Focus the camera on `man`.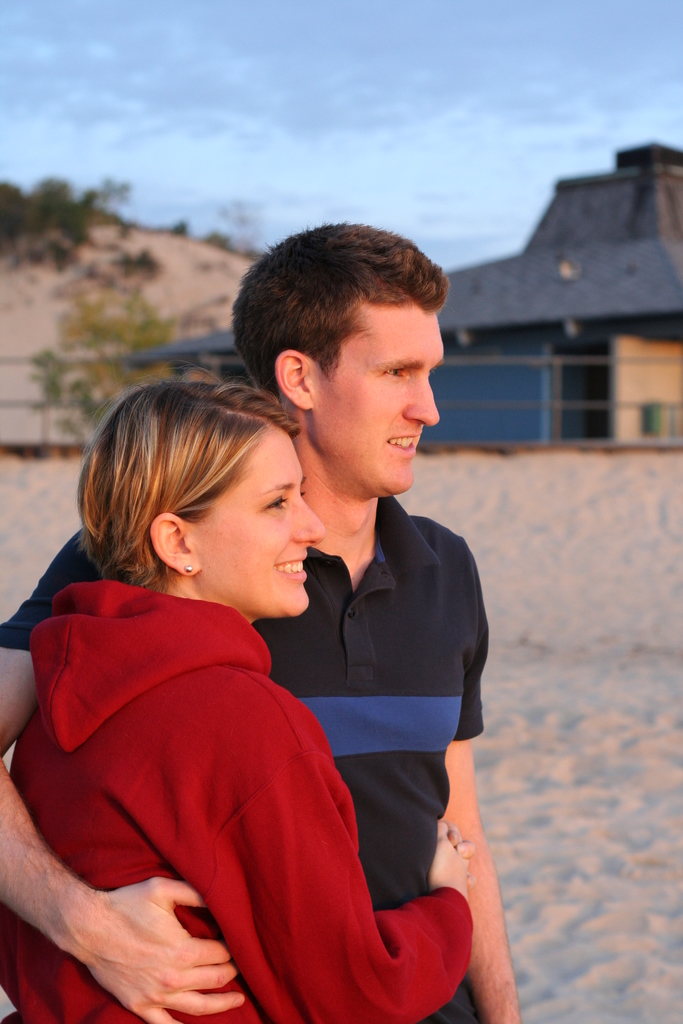
Focus region: <box>0,216,490,1023</box>.
